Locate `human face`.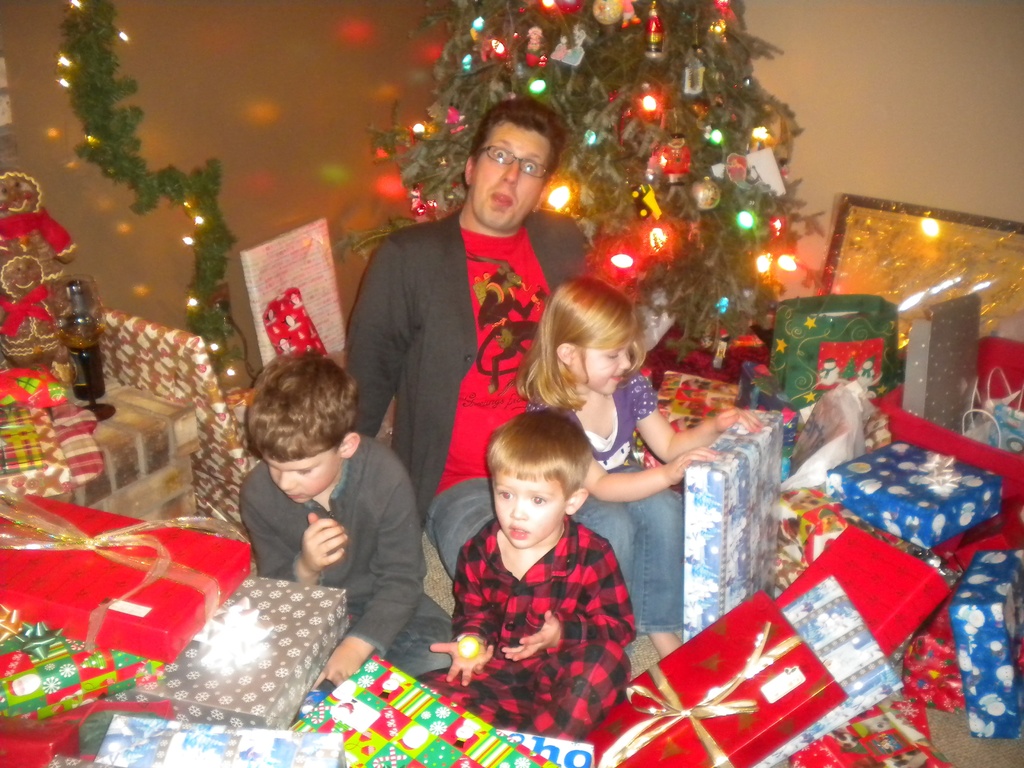
Bounding box: region(472, 121, 545, 228).
